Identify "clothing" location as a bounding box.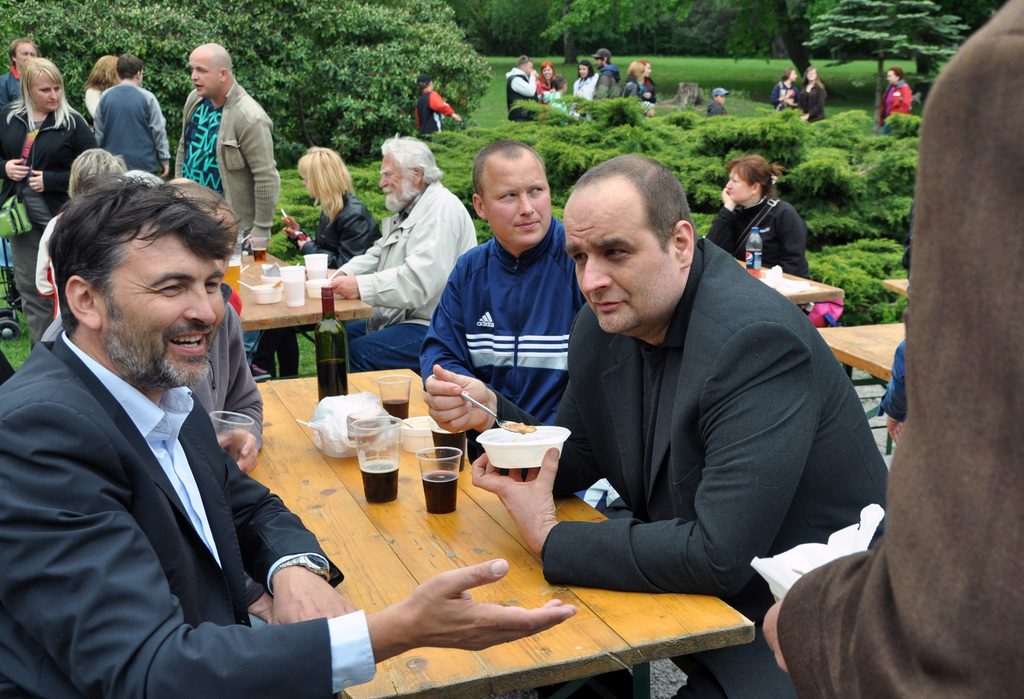
region(40, 303, 266, 458).
